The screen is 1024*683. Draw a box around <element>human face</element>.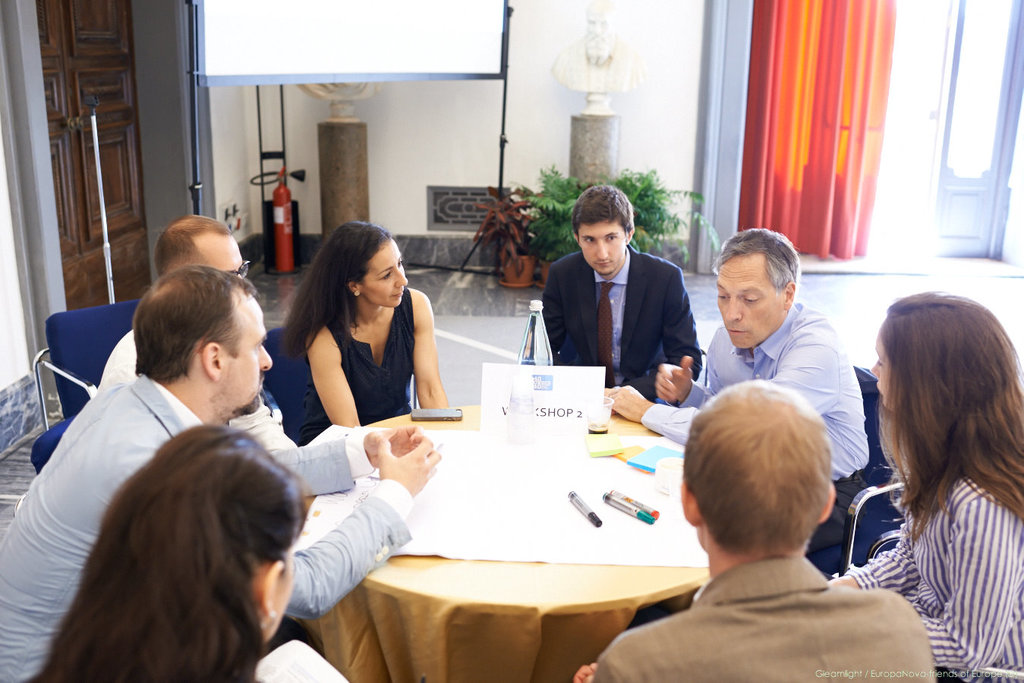
Rect(360, 241, 407, 304).
